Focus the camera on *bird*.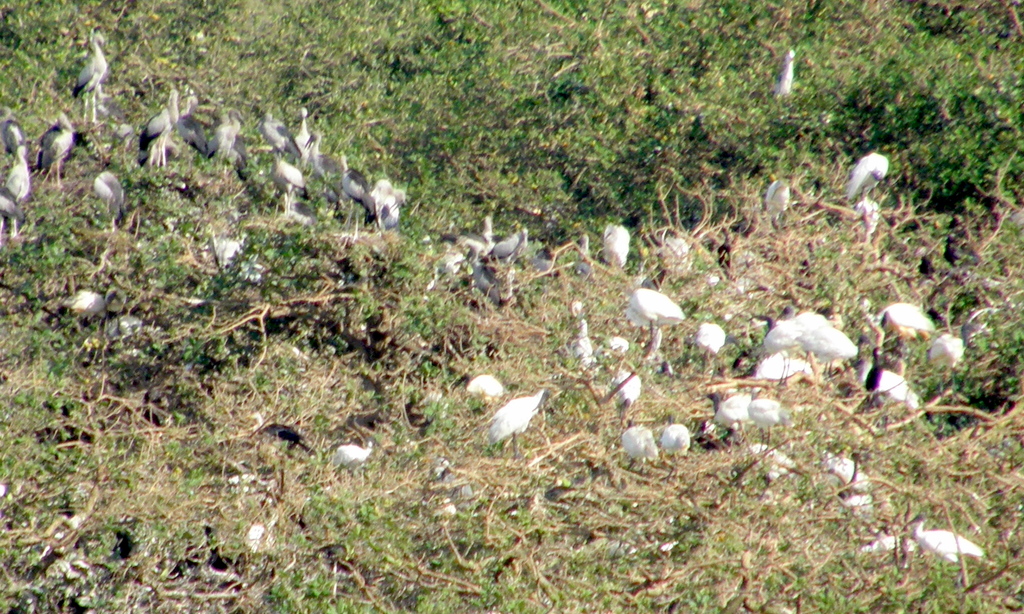
Focus region: [820, 448, 881, 513].
